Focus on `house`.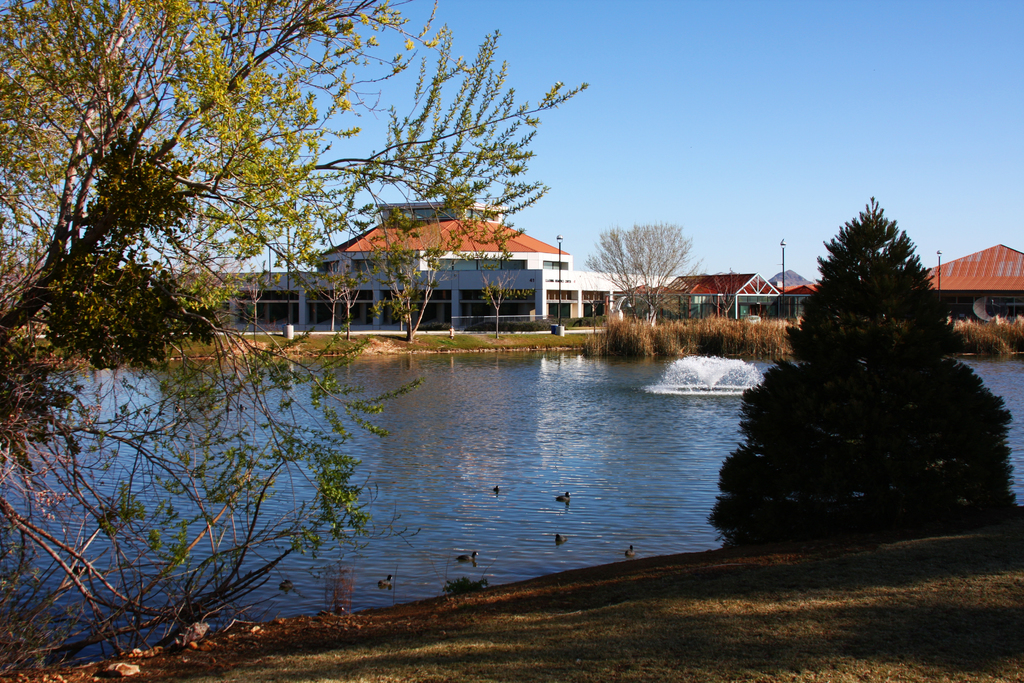
Focused at [left=789, top=285, right=813, bottom=317].
